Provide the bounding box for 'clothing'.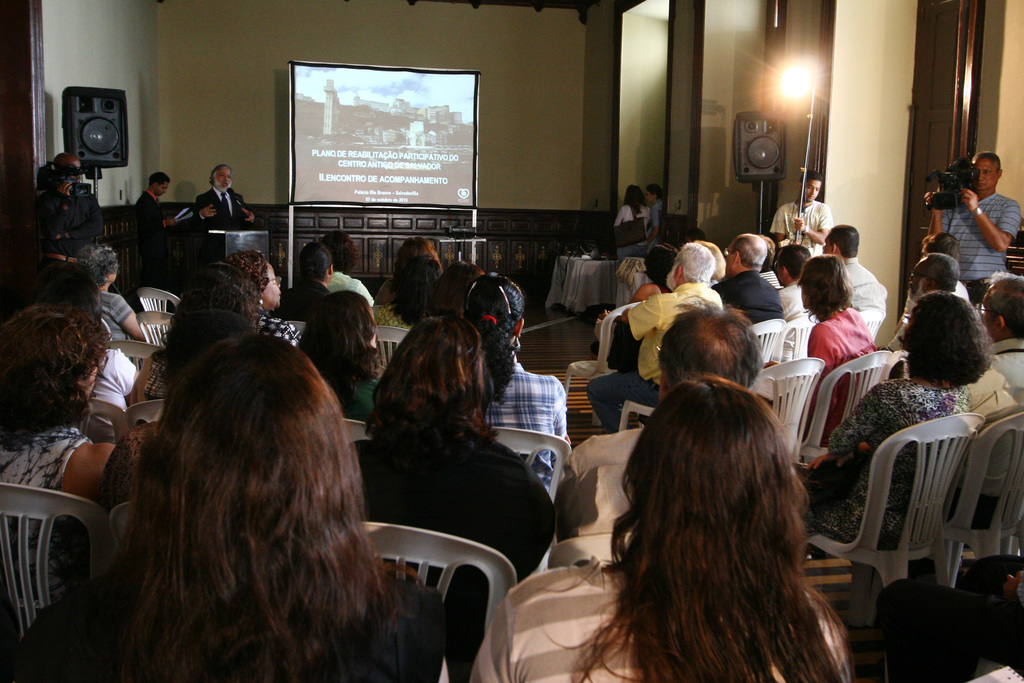
BBox(275, 283, 333, 314).
